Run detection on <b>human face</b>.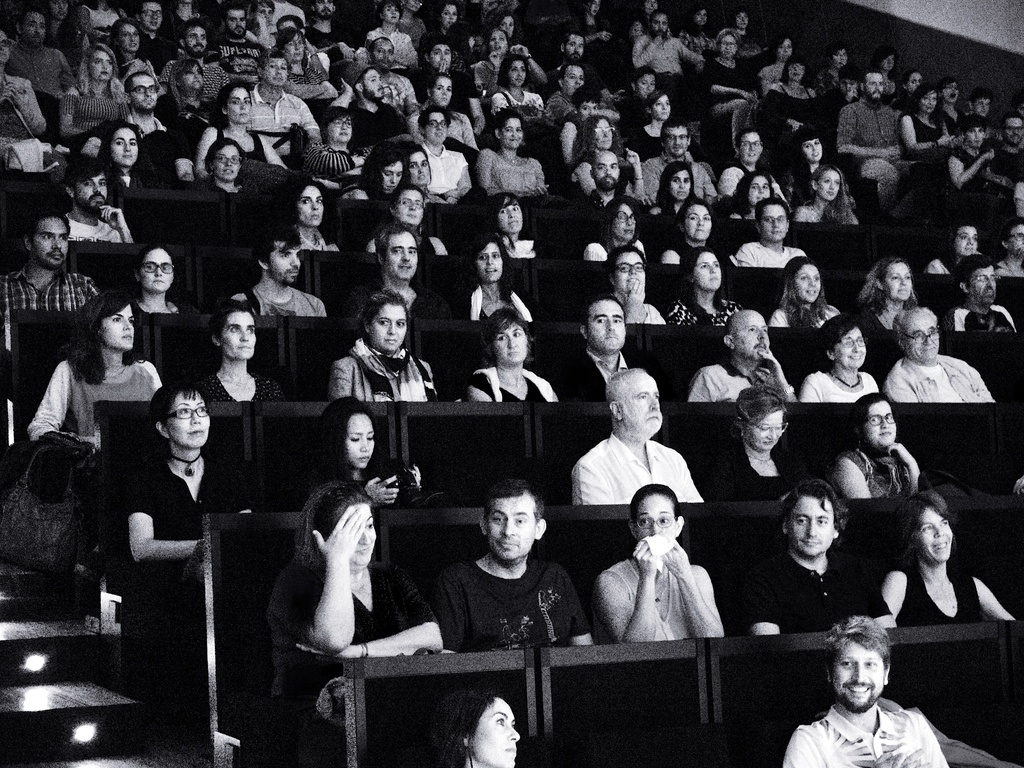
Result: bbox=(509, 60, 527, 86).
